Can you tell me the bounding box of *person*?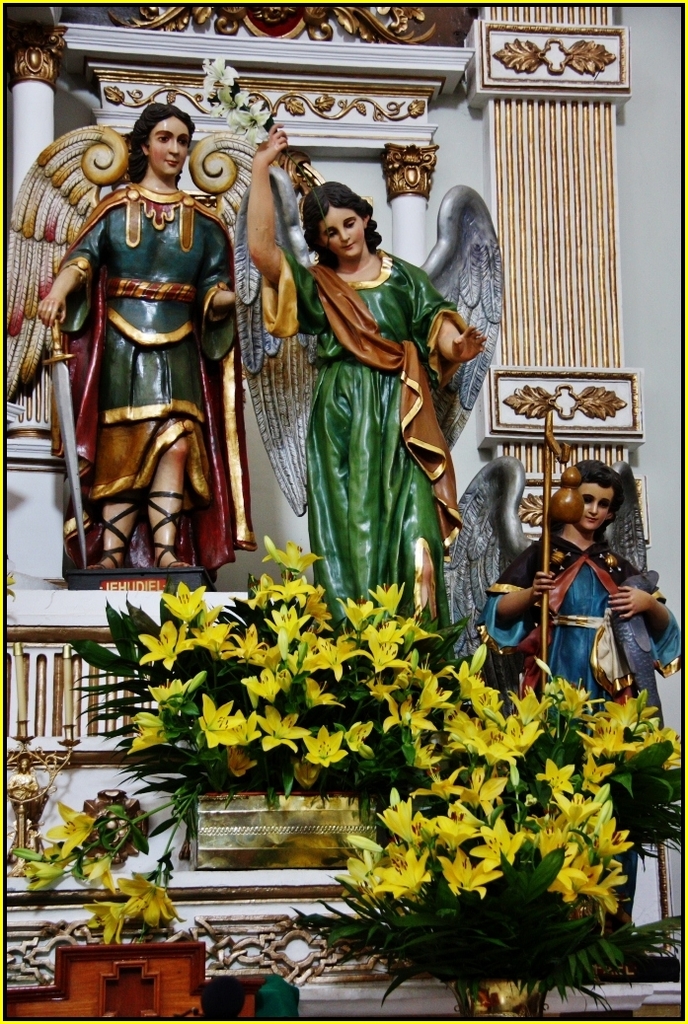
(left=33, top=99, right=232, bottom=602).
